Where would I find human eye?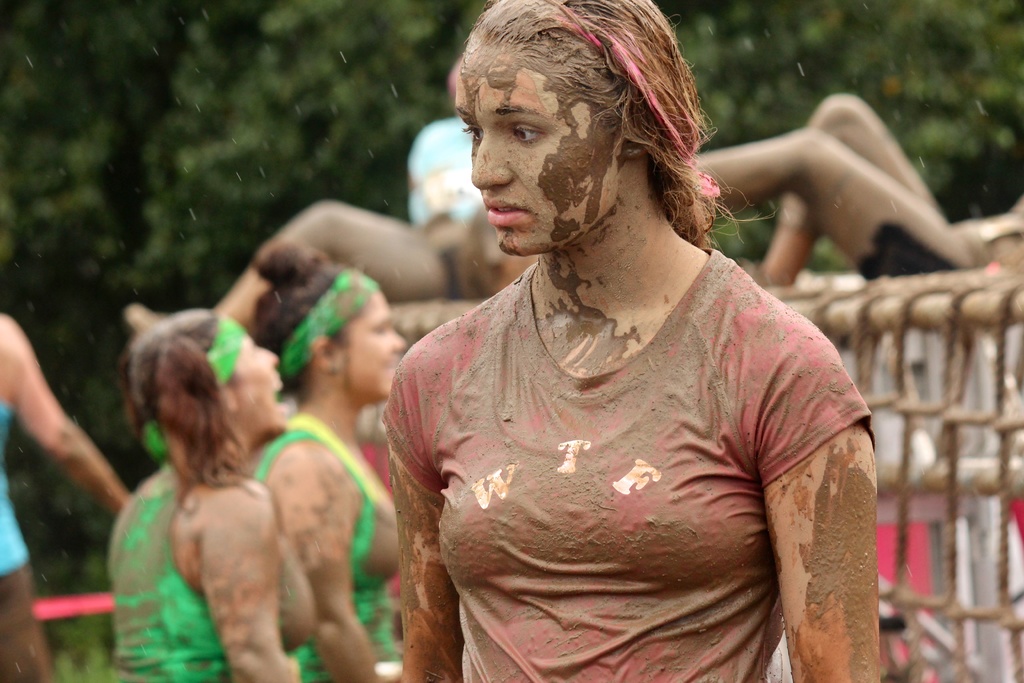
At bbox=(509, 117, 549, 154).
